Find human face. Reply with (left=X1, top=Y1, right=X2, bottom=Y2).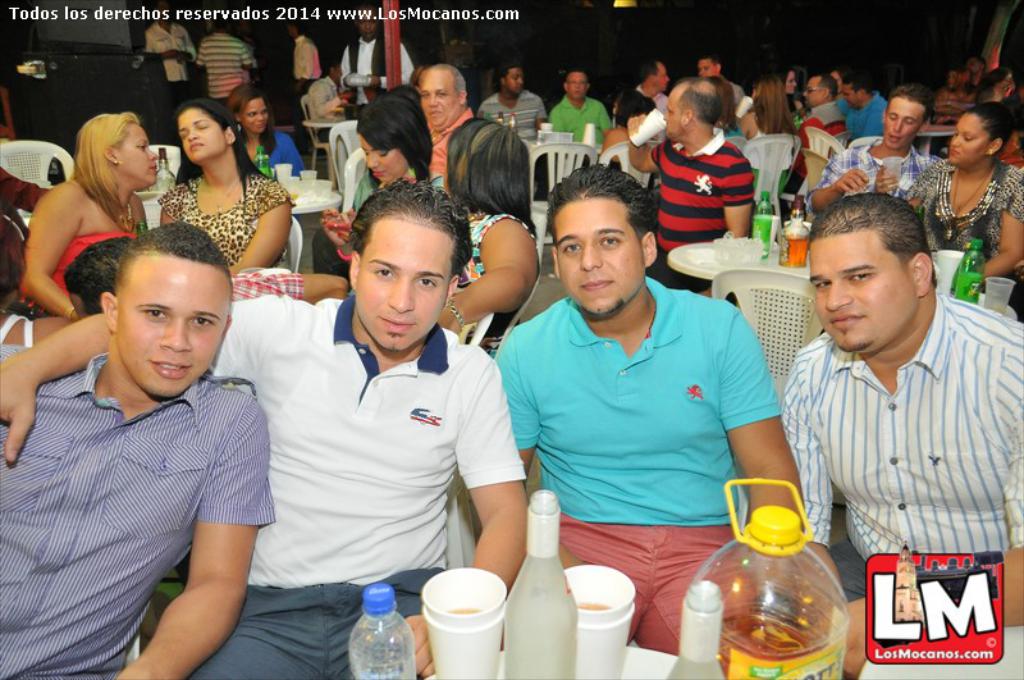
(left=178, top=105, right=223, bottom=160).
